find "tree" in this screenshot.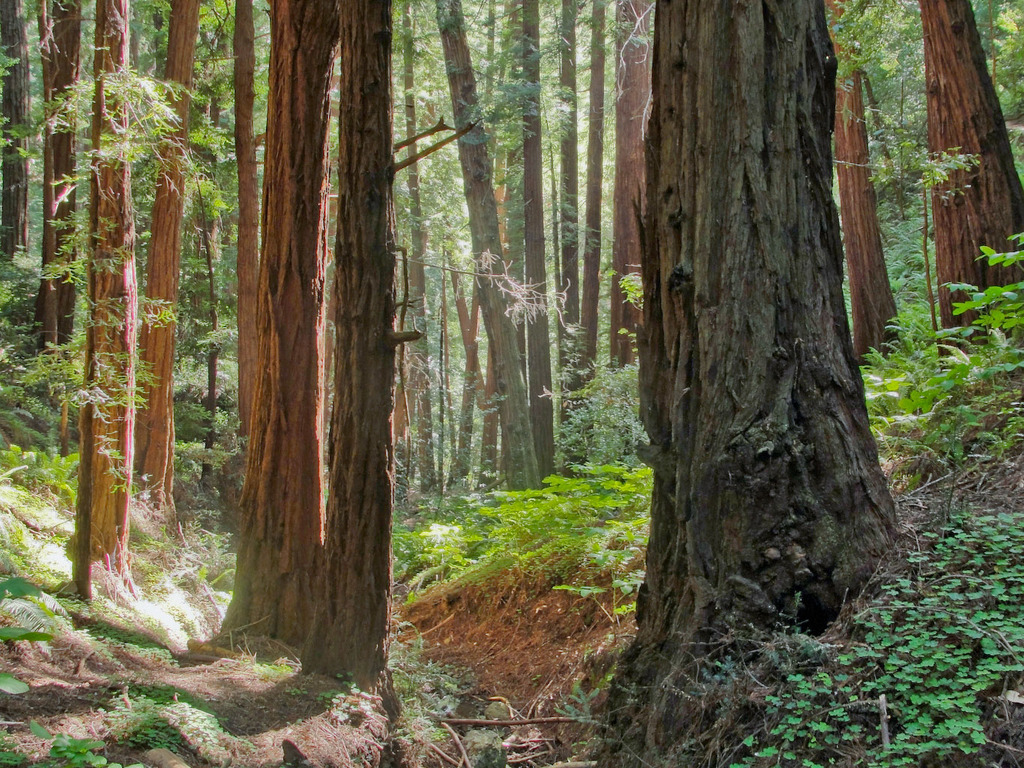
The bounding box for "tree" is <bbox>593, 31, 921, 618</bbox>.
